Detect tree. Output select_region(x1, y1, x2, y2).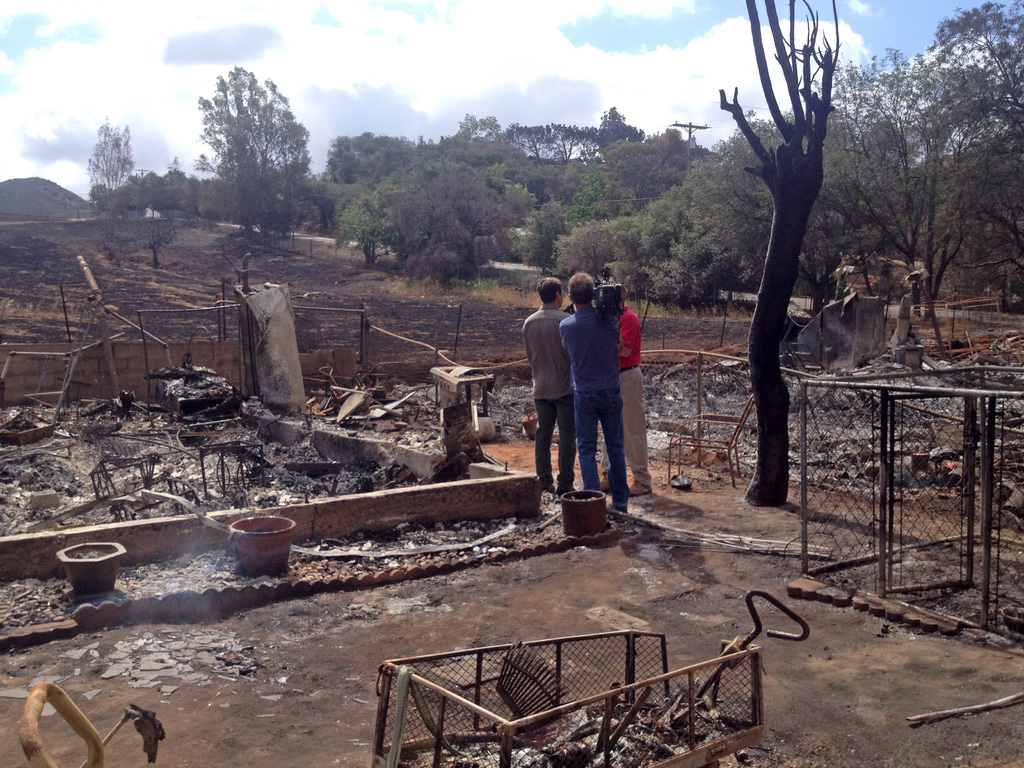
select_region(829, 0, 1023, 301).
